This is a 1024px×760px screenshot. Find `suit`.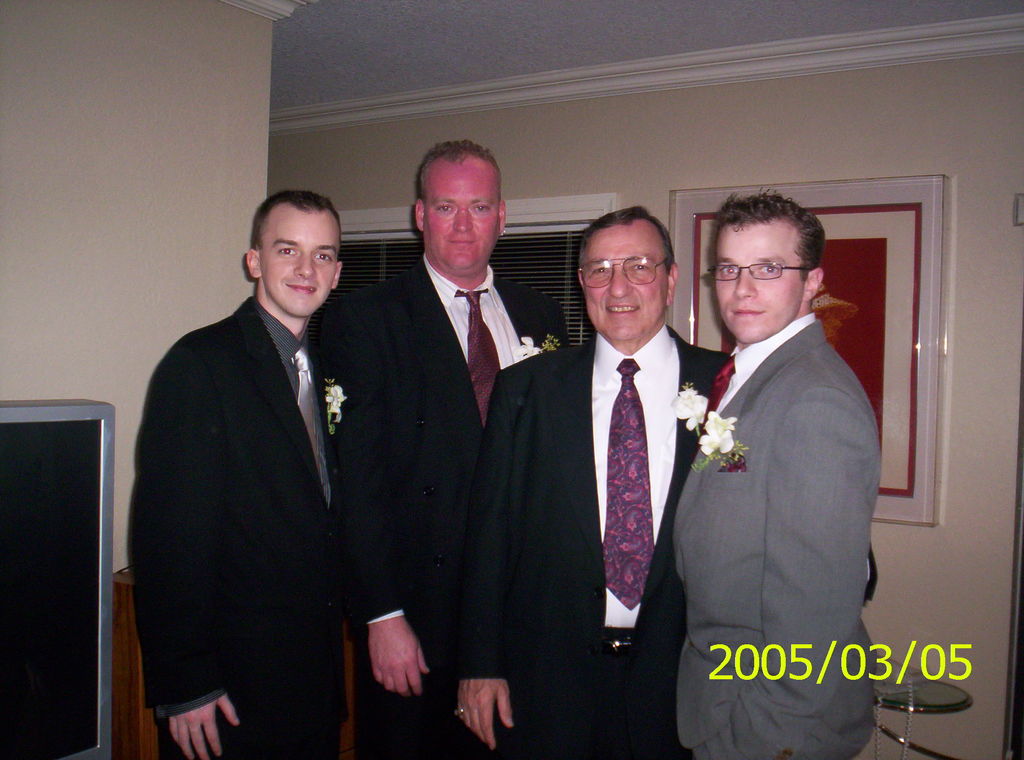
Bounding box: box(128, 190, 397, 753).
